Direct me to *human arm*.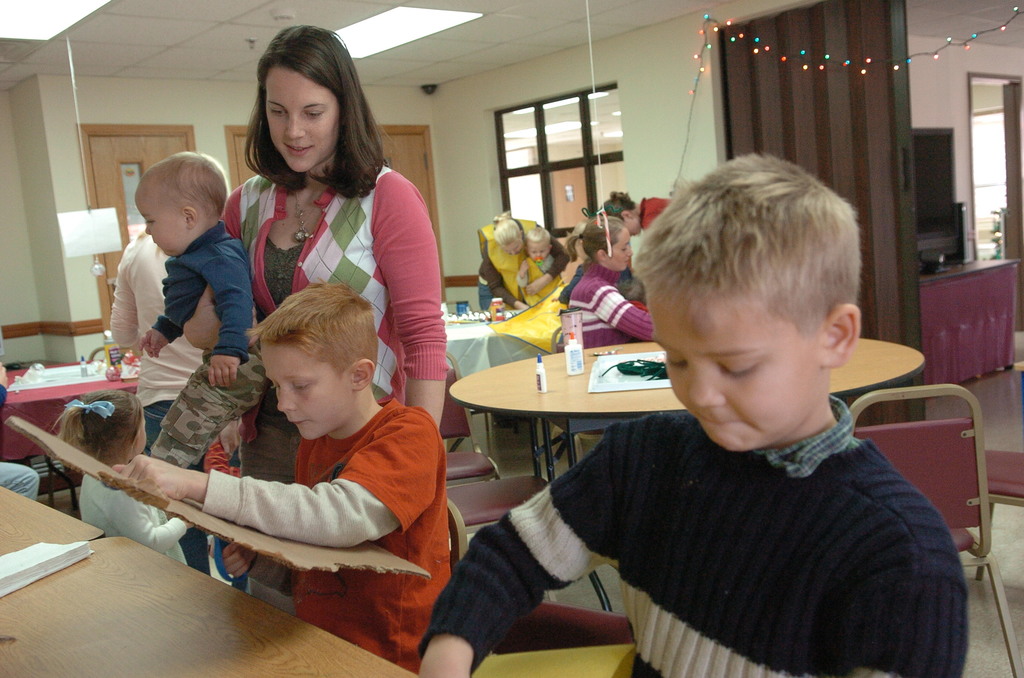
Direction: bbox=[0, 359, 16, 408].
